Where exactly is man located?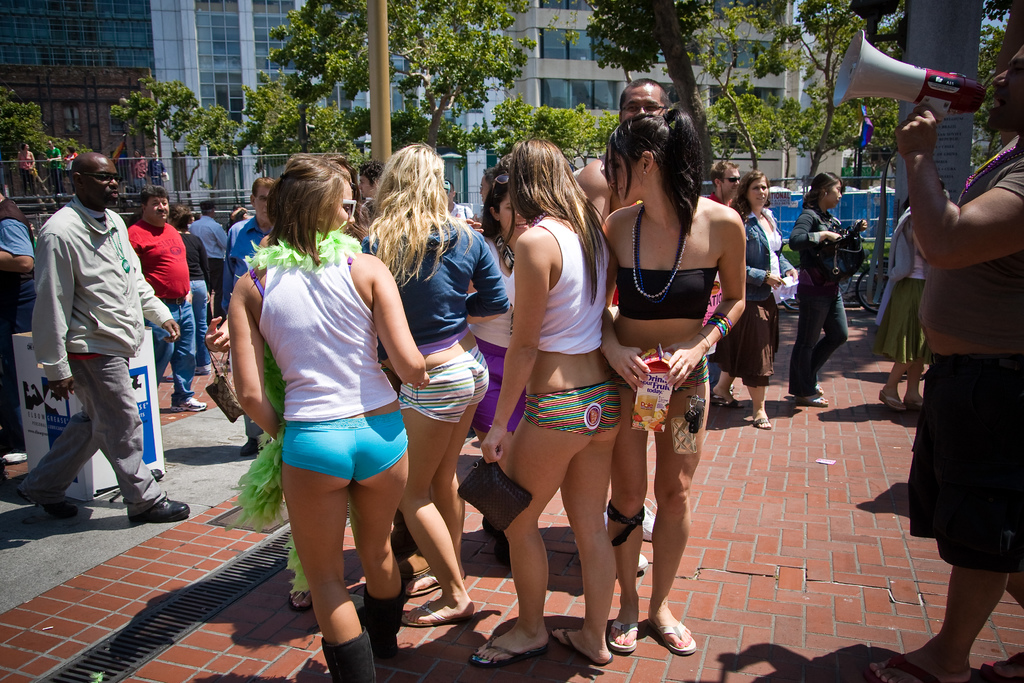
Its bounding box is detection(710, 157, 745, 212).
